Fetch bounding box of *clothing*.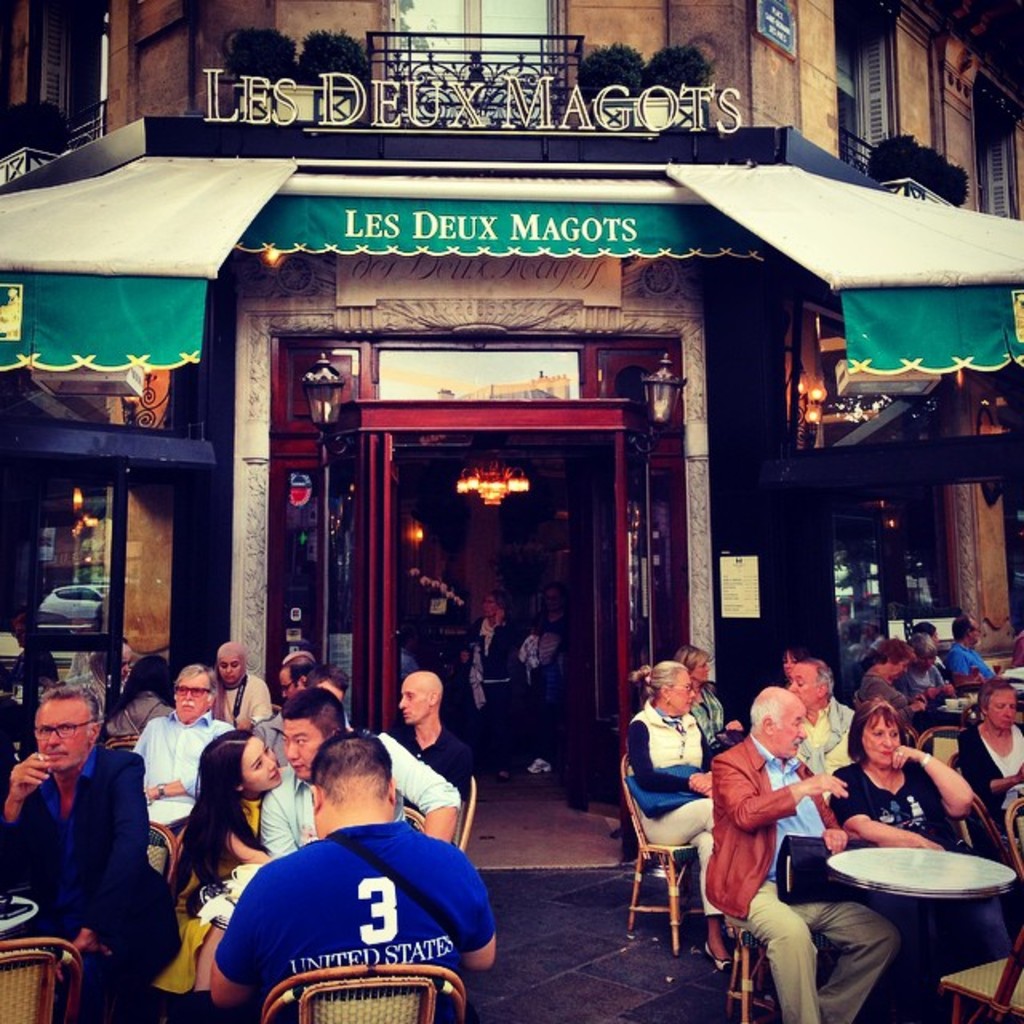
Bbox: bbox=(402, 650, 419, 677).
